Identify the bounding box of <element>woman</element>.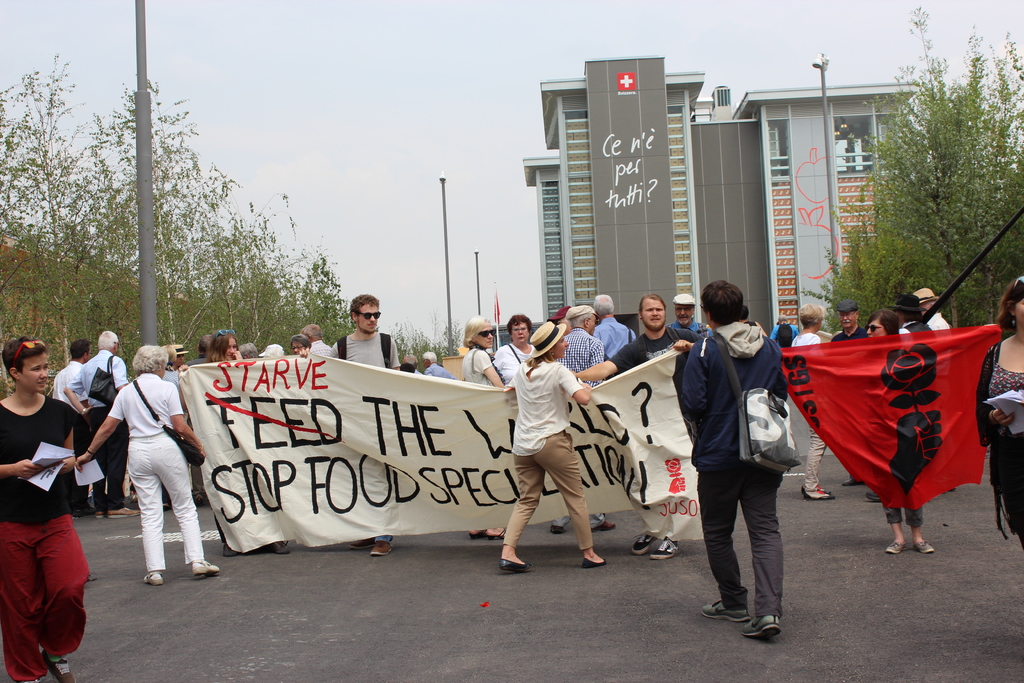
crop(0, 338, 92, 682).
